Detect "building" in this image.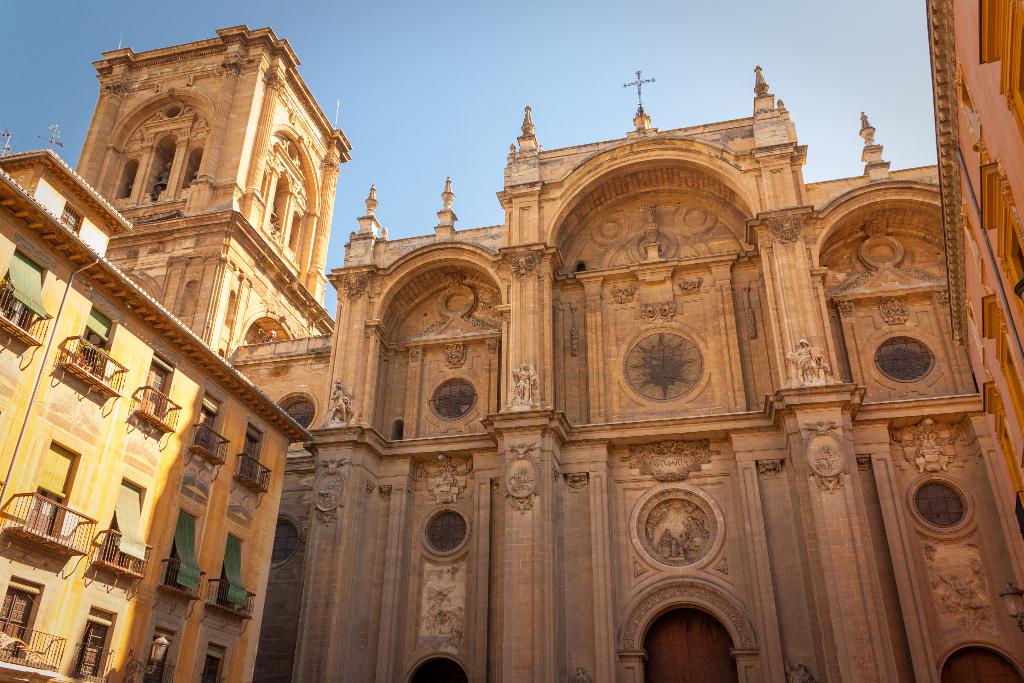
Detection: <box>72,23,1023,682</box>.
